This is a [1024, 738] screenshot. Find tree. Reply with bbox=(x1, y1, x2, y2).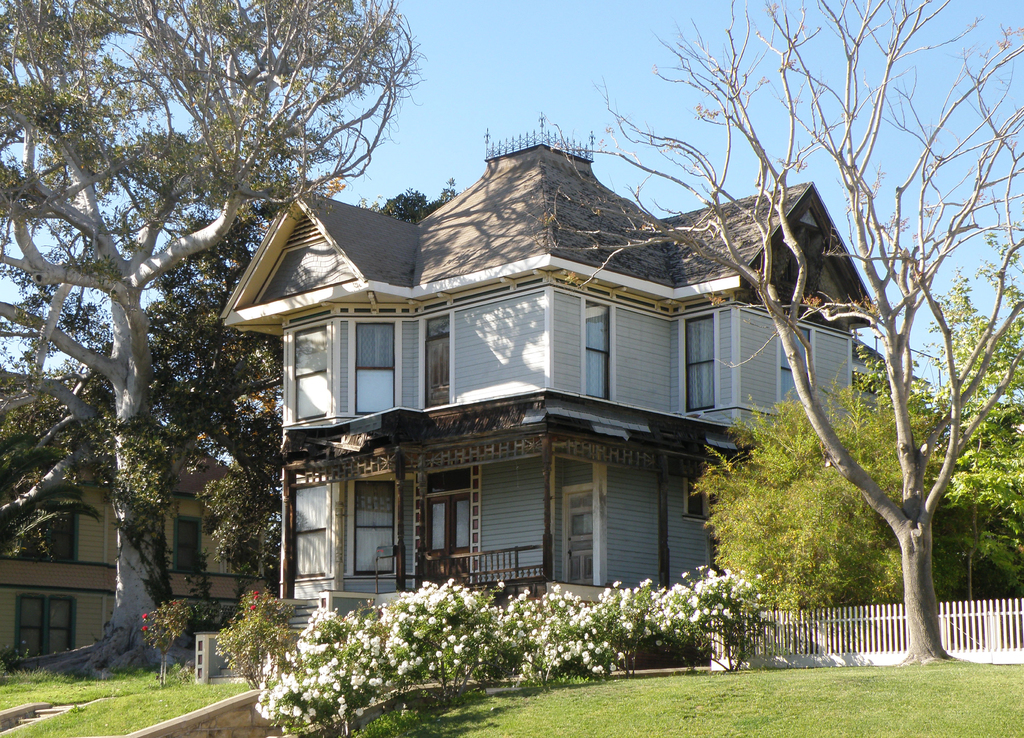
bbox=(24, 48, 350, 654).
